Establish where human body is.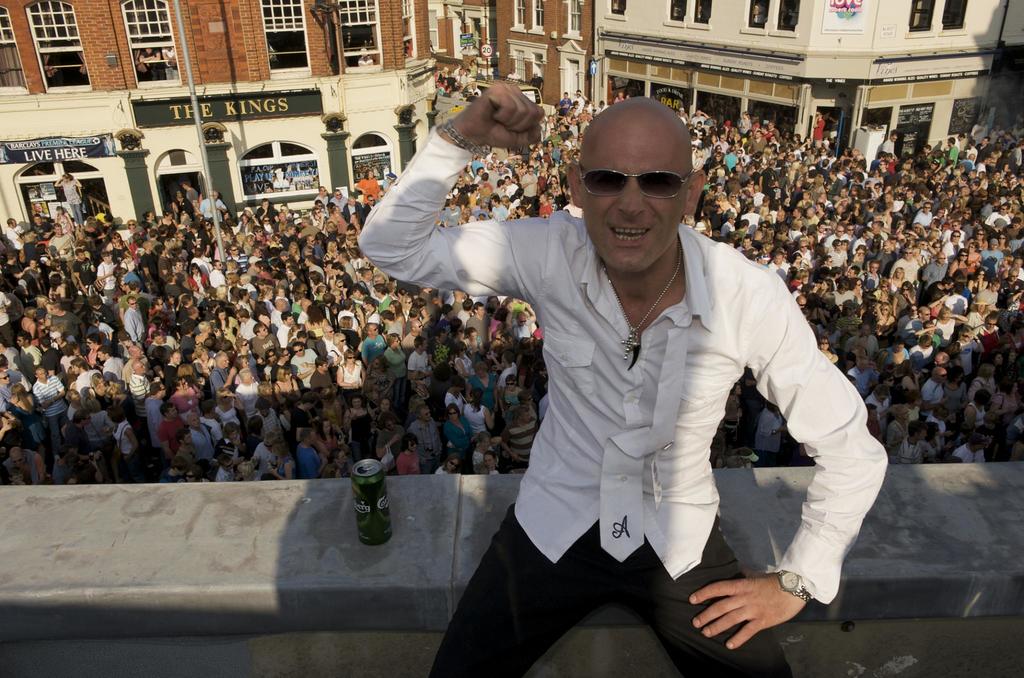
Established at [x1=147, y1=344, x2=164, y2=372].
